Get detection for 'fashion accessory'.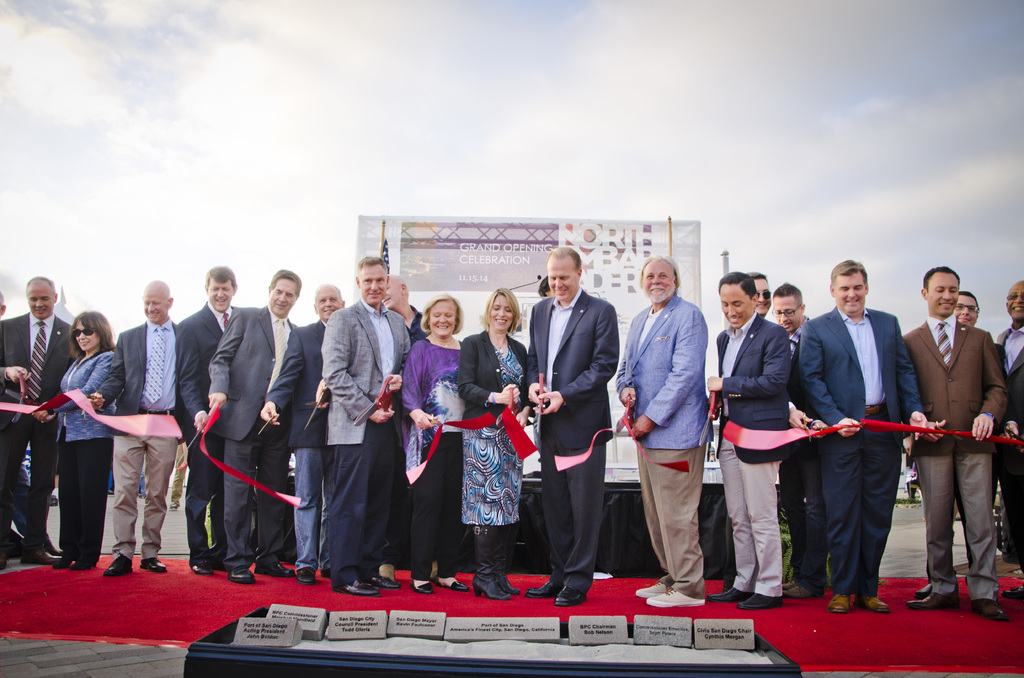
Detection: box=[734, 593, 785, 612].
